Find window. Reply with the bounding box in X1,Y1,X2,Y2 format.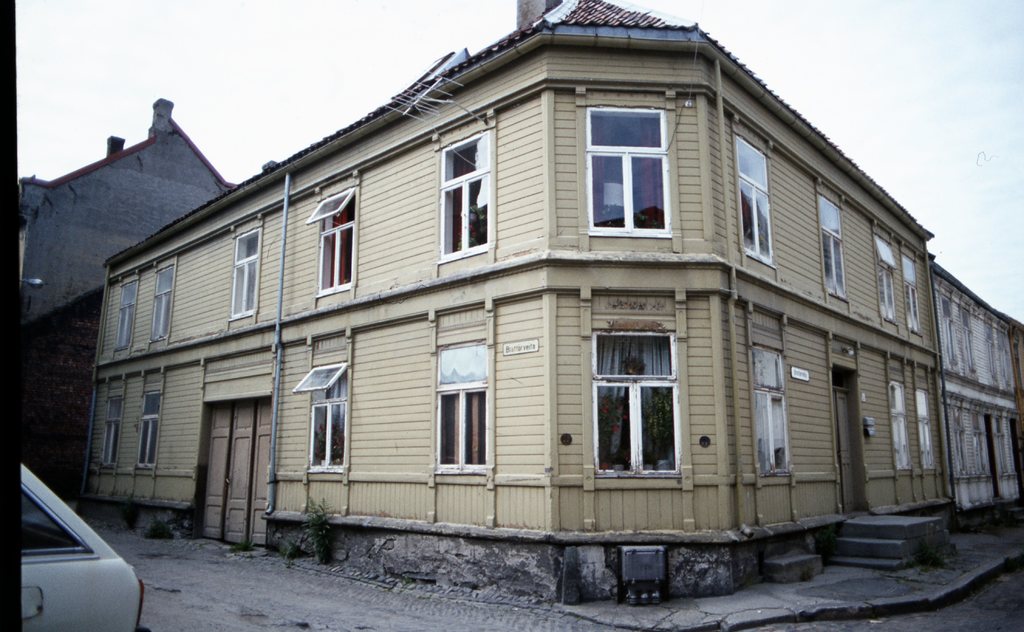
310,363,348,473.
